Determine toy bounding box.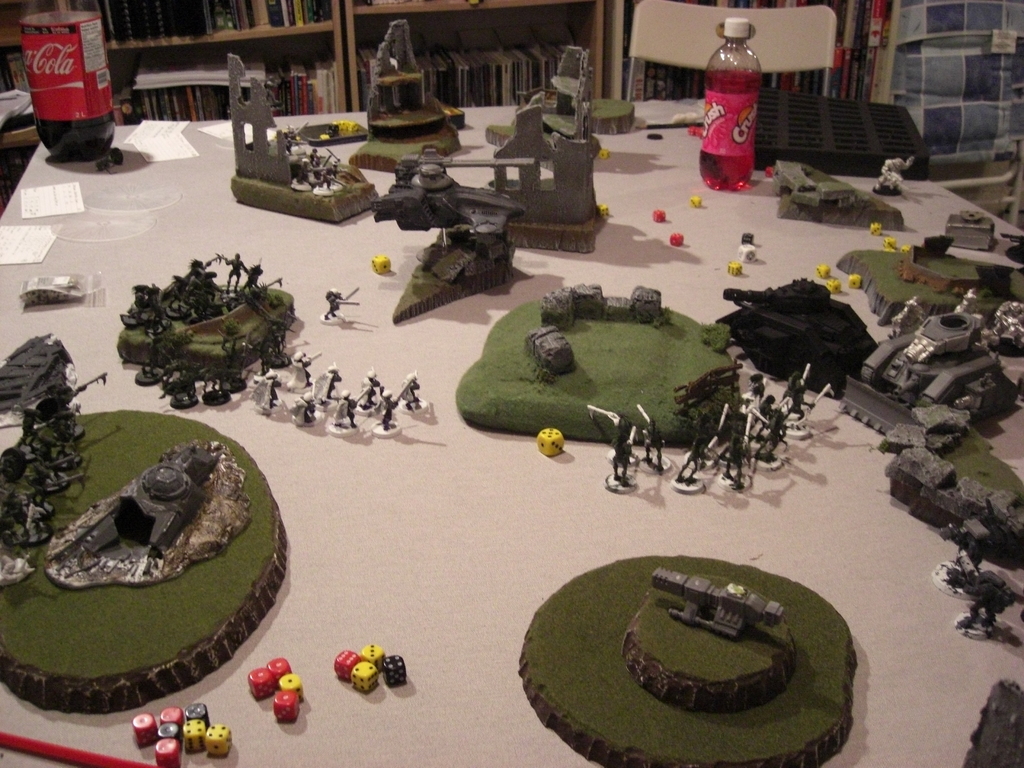
Determined: [451,282,742,447].
